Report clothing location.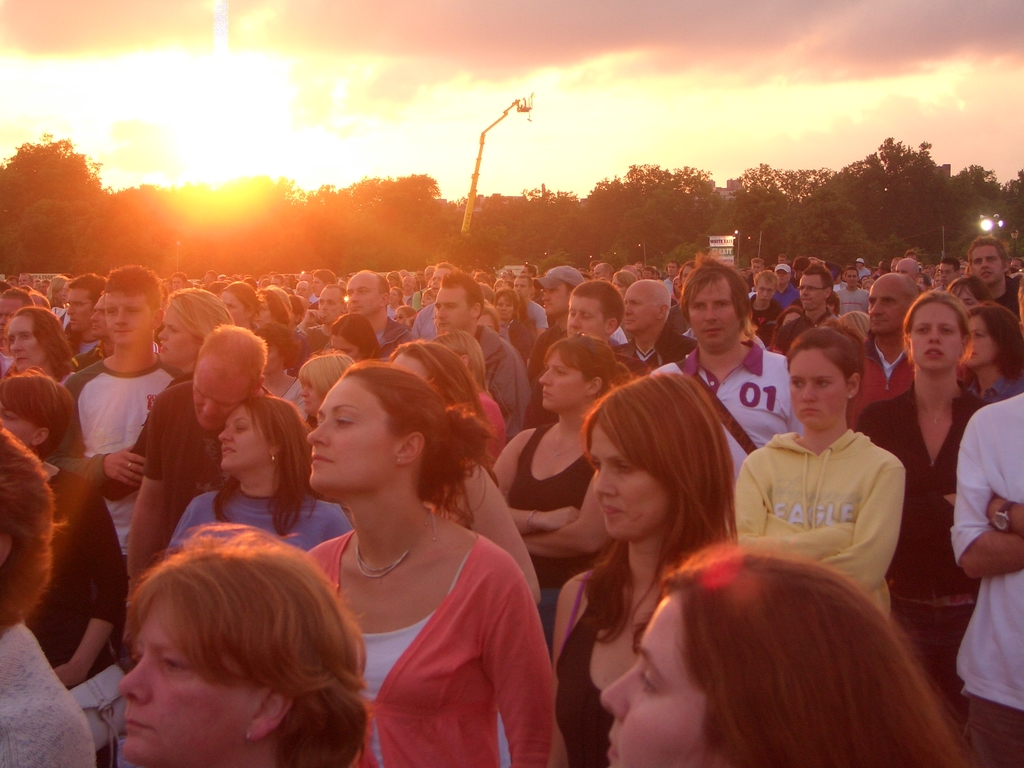
Report: l=307, t=312, r=338, b=362.
